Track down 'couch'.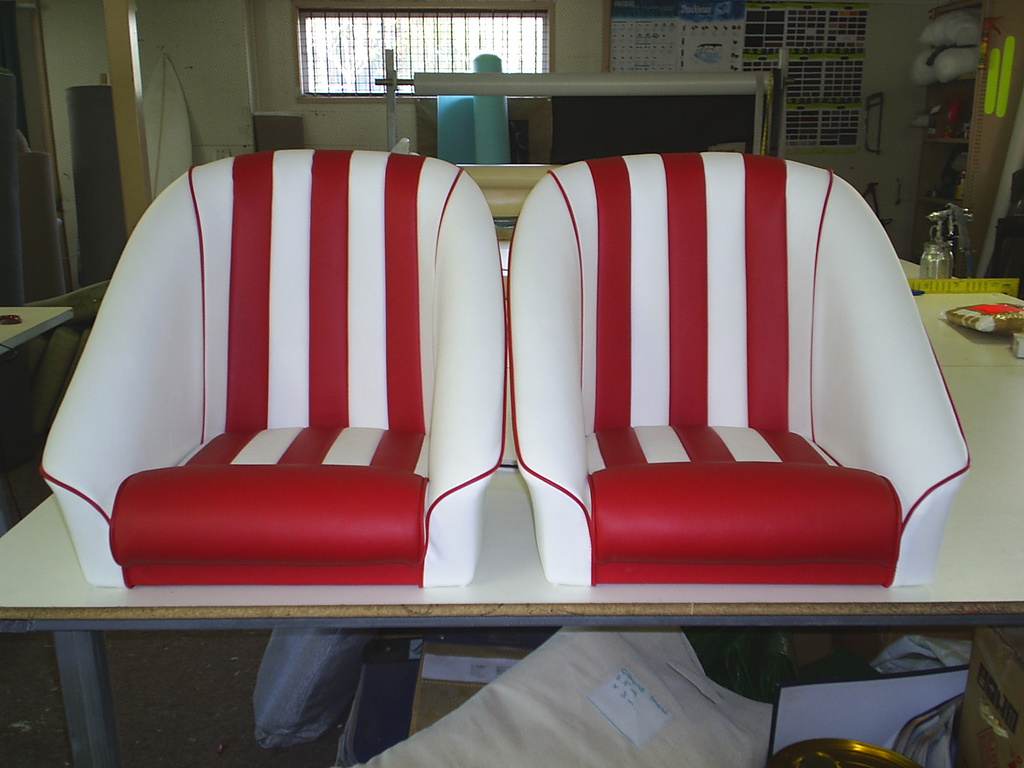
Tracked to <region>510, 152, 973, 585</region>.
